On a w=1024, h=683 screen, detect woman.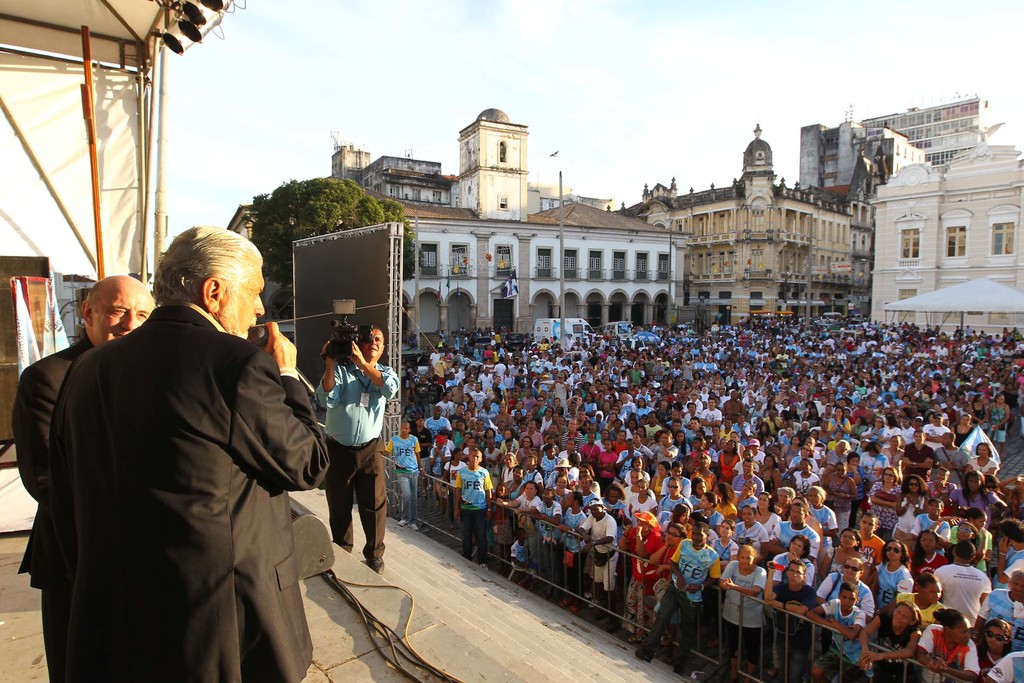
left=715, top=545, right=770, bottom=682.
